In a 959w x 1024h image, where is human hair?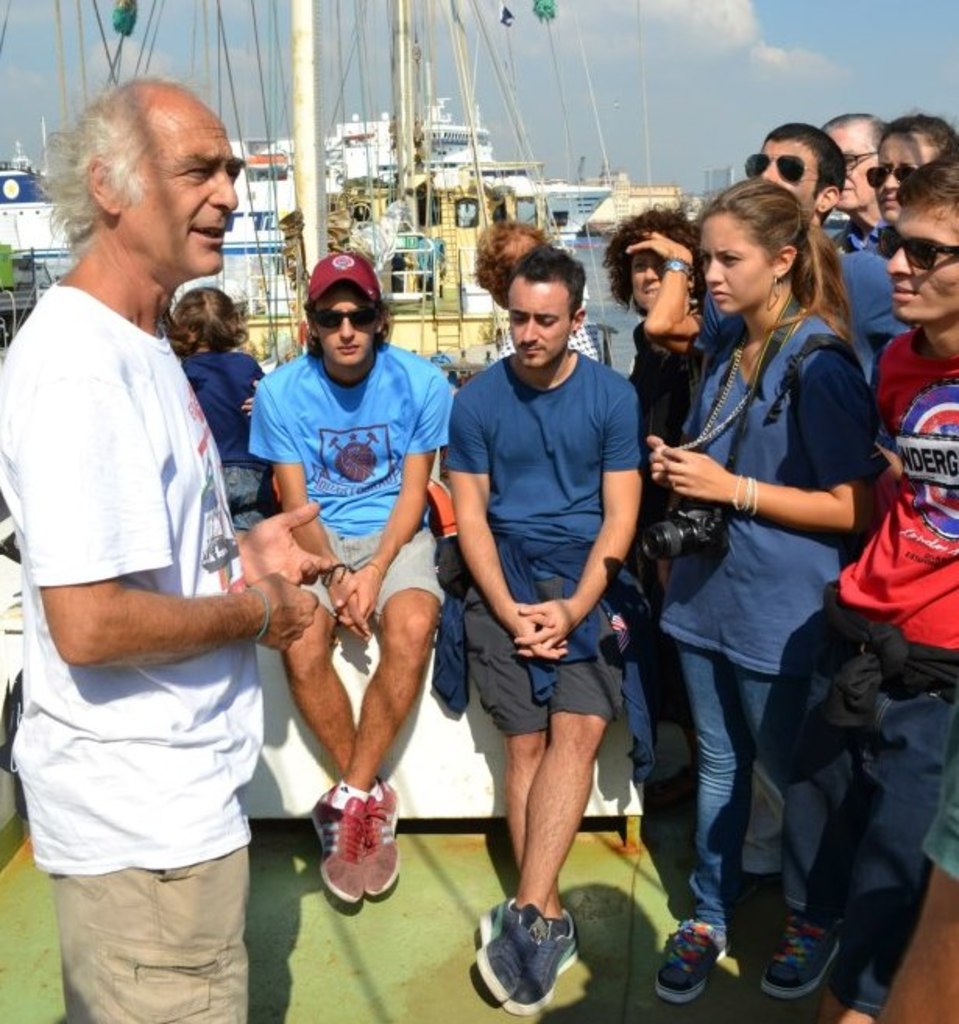
l=892, t=151, r=957, b=215.
